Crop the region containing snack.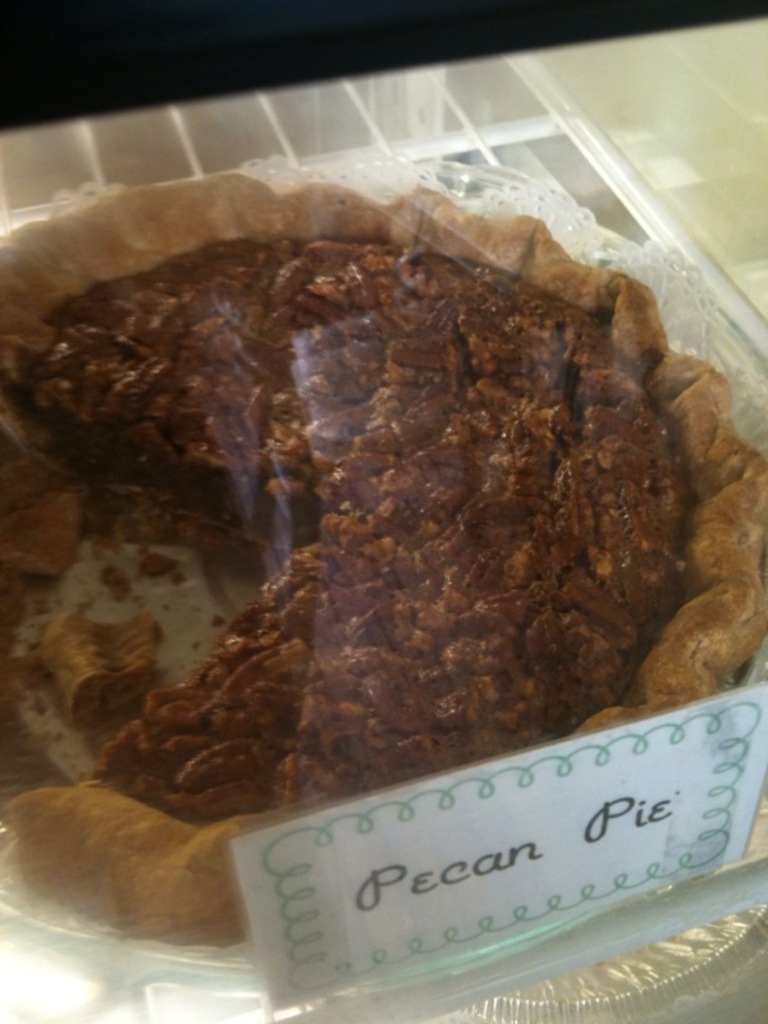
Crop region: [36,146,751,869].
